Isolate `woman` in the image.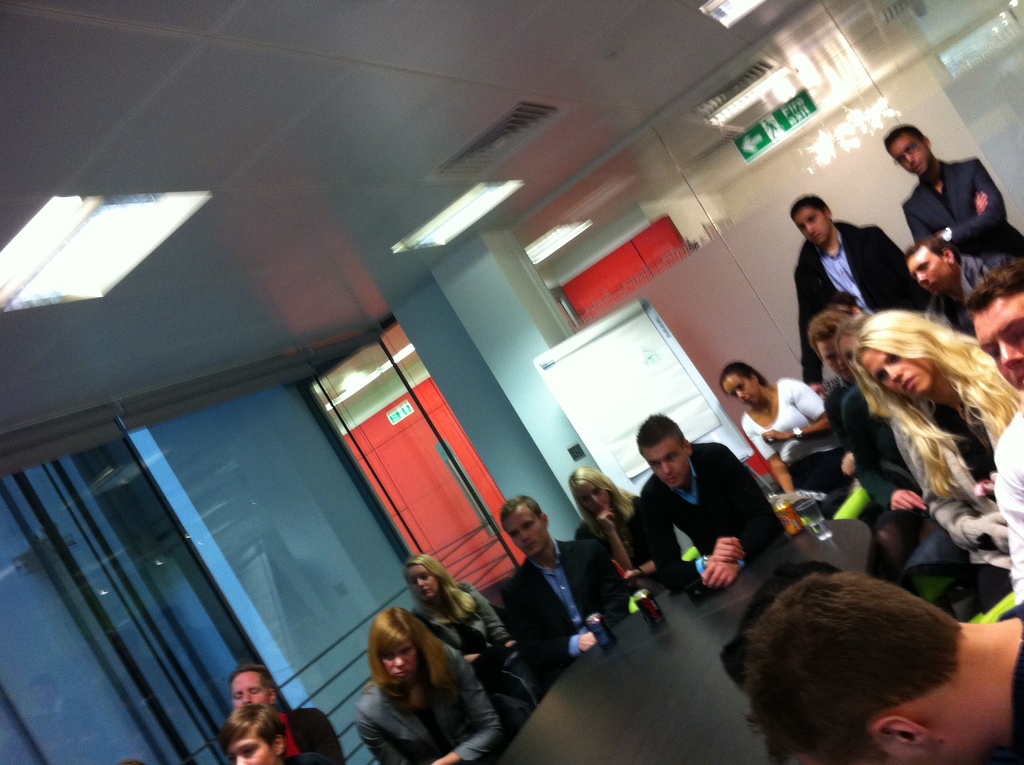
Isolated region: detection(854, 309, 1023, 621).
